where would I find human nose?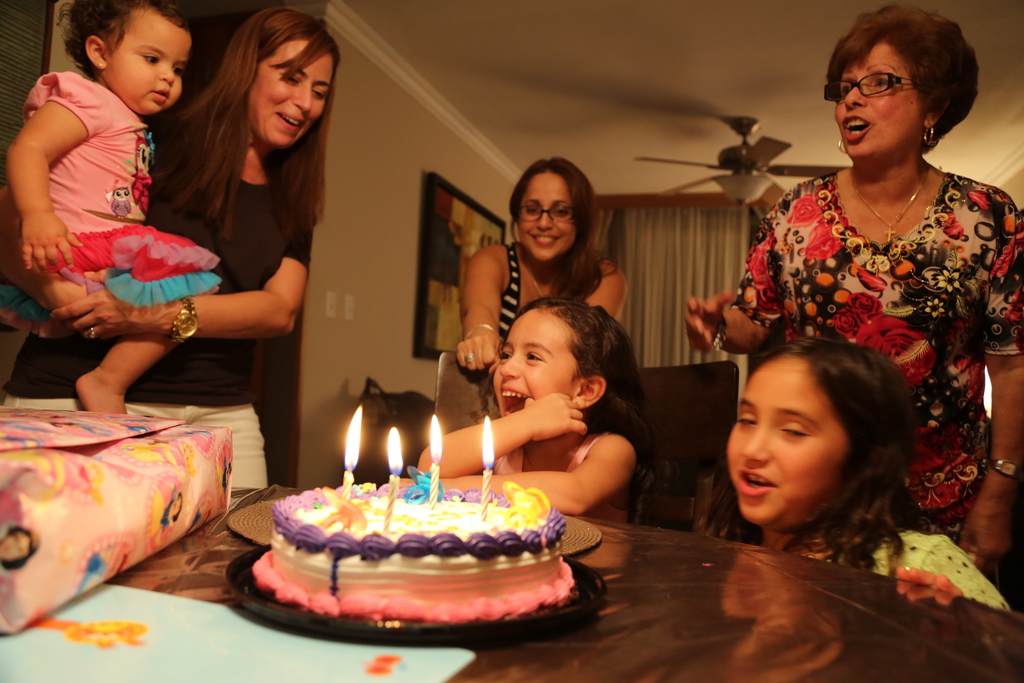
At BBox(499, 355, 520, 379).
